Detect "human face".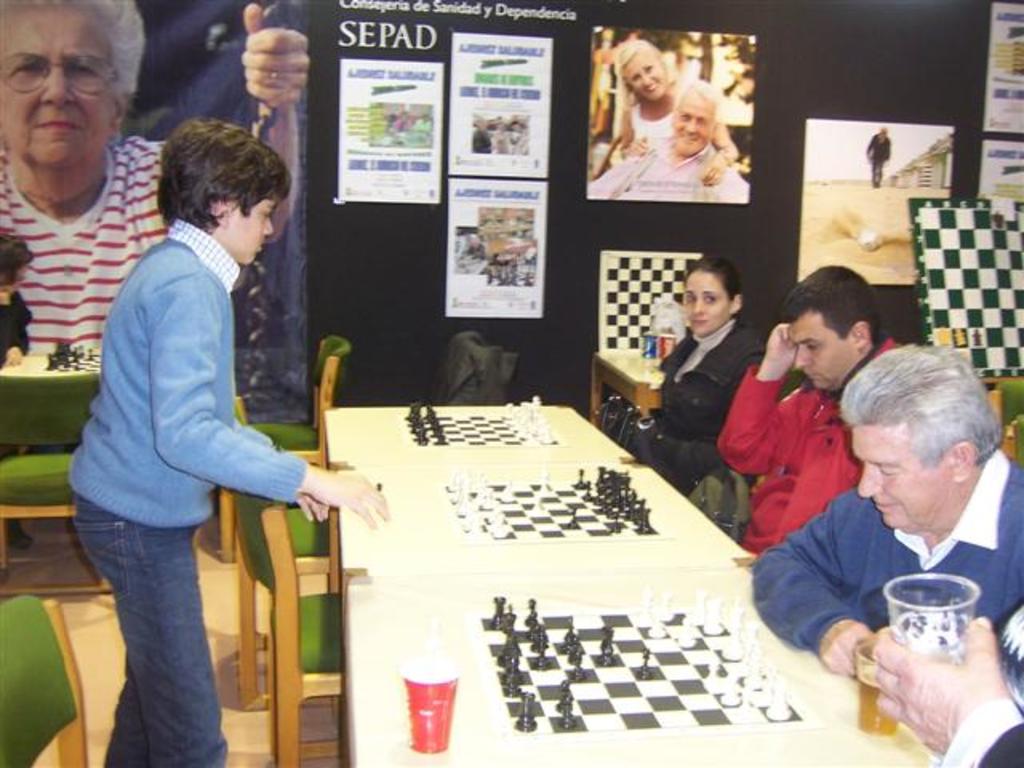
Detected at <bbox>627, 66, 659, 99</bbox>.
